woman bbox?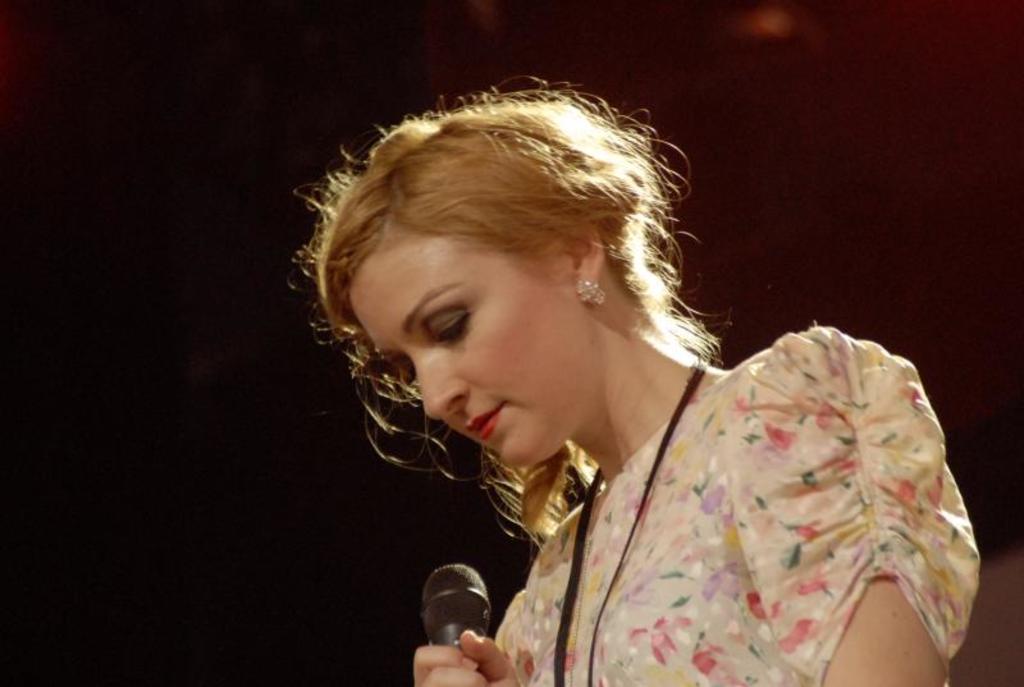
pyautogui.locateOnScreen(279, 77, 945, 681)
